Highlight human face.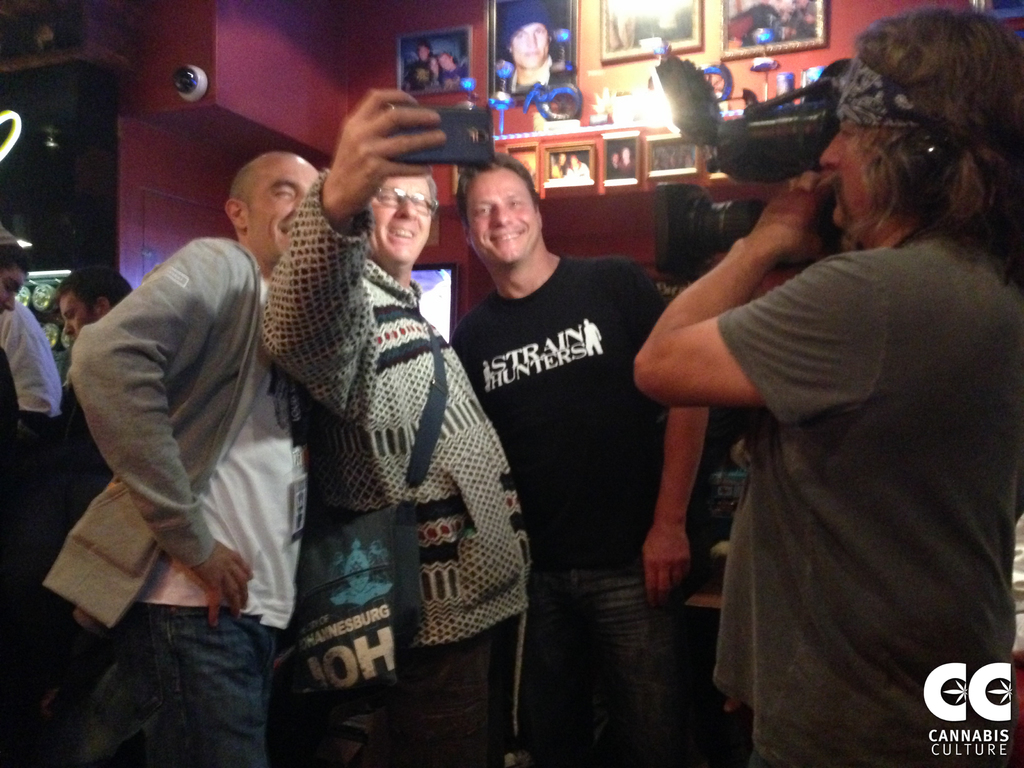
Highlighted region: [463, 167, 541, 260].
